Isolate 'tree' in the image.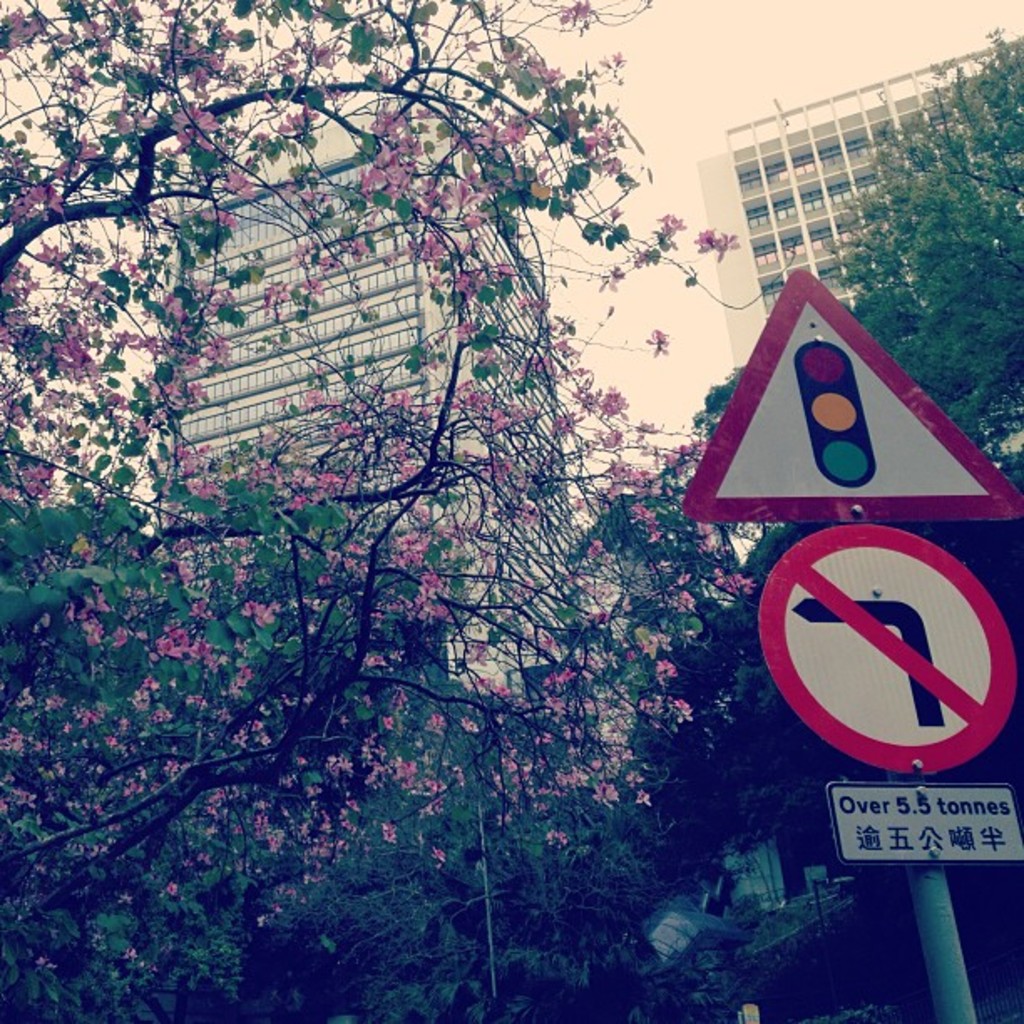
Isolated region: bbox=(0, 0, 808, 1022).
